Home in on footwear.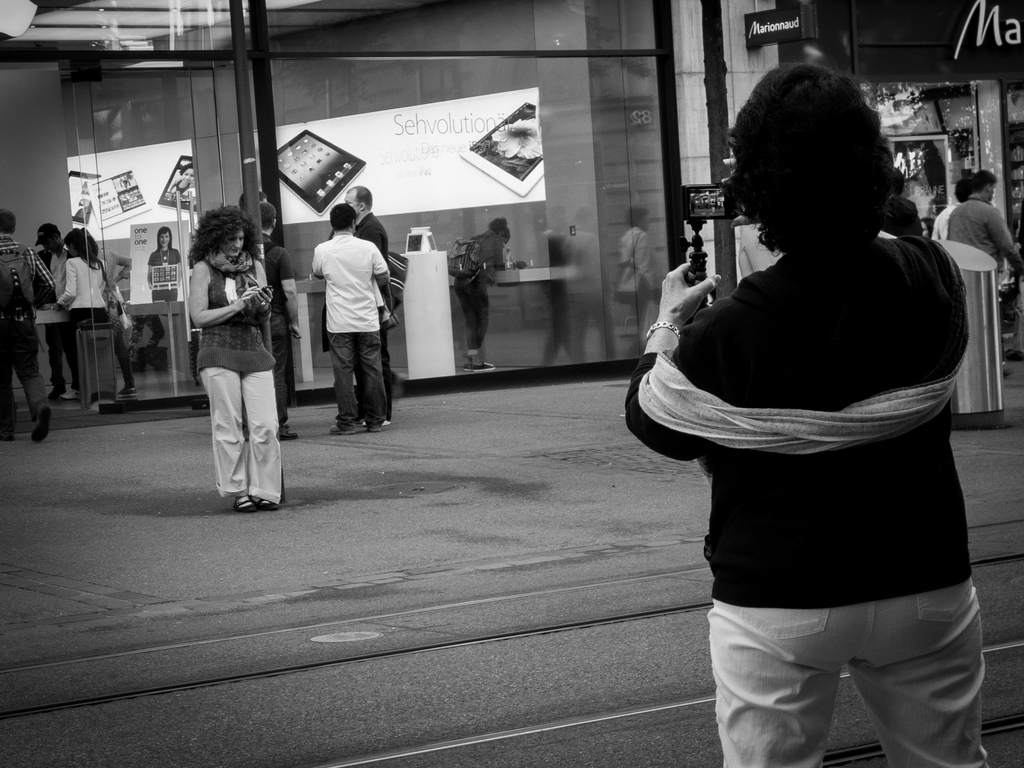
Homed in at (left=118, top=386, right=136, bottom=397).
